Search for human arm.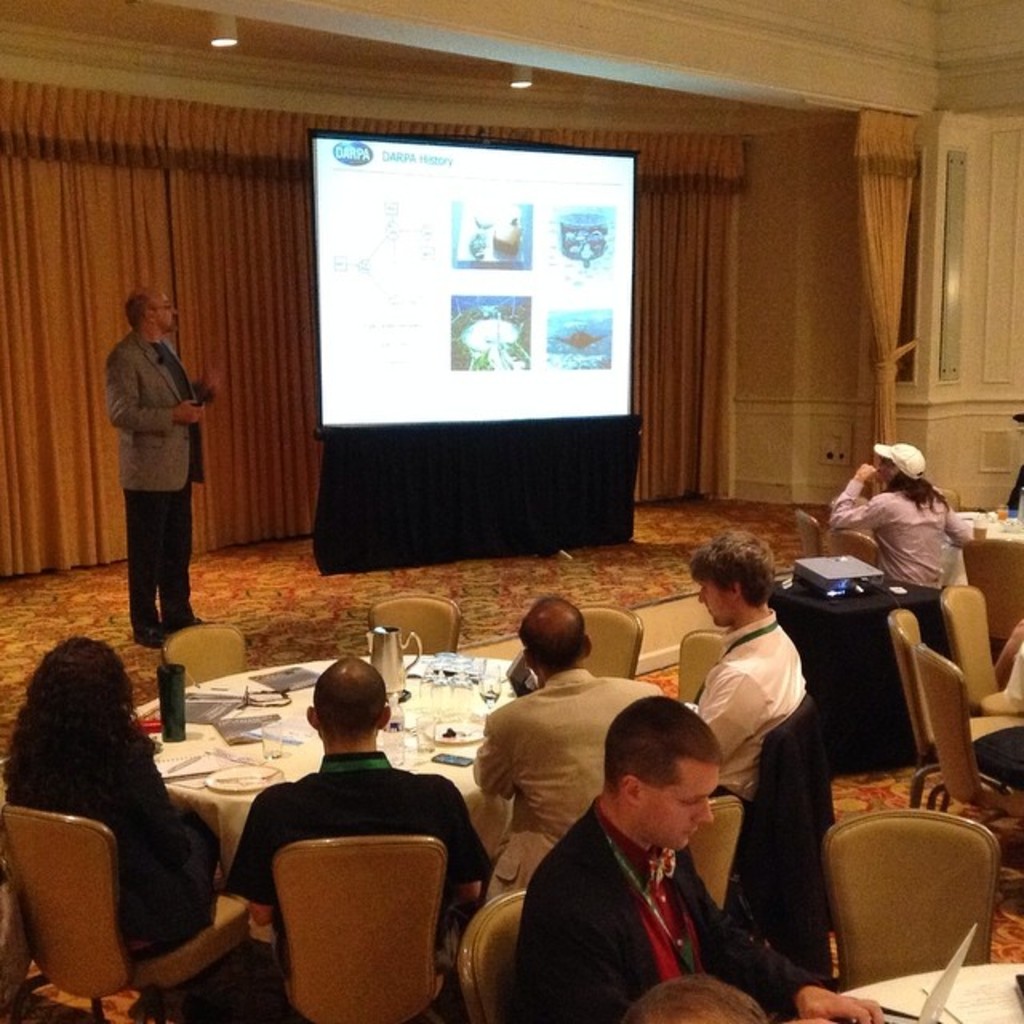
Found at x1=104, y1=358, x2=200, y2=427.
